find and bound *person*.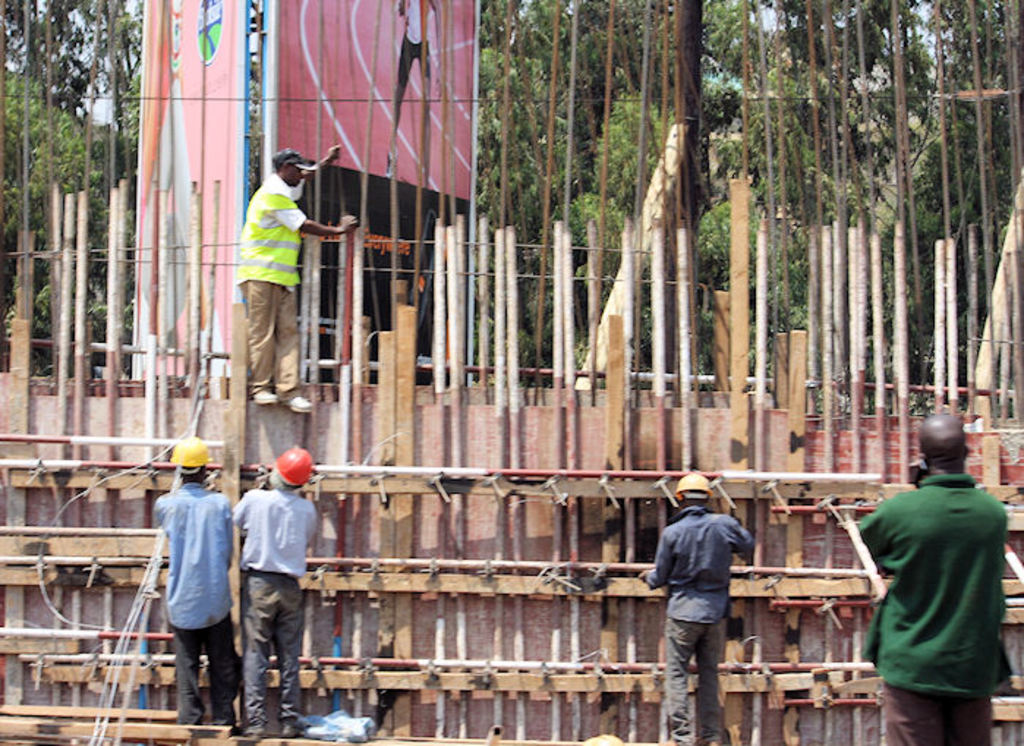
Bound: [233,144,357,415].
